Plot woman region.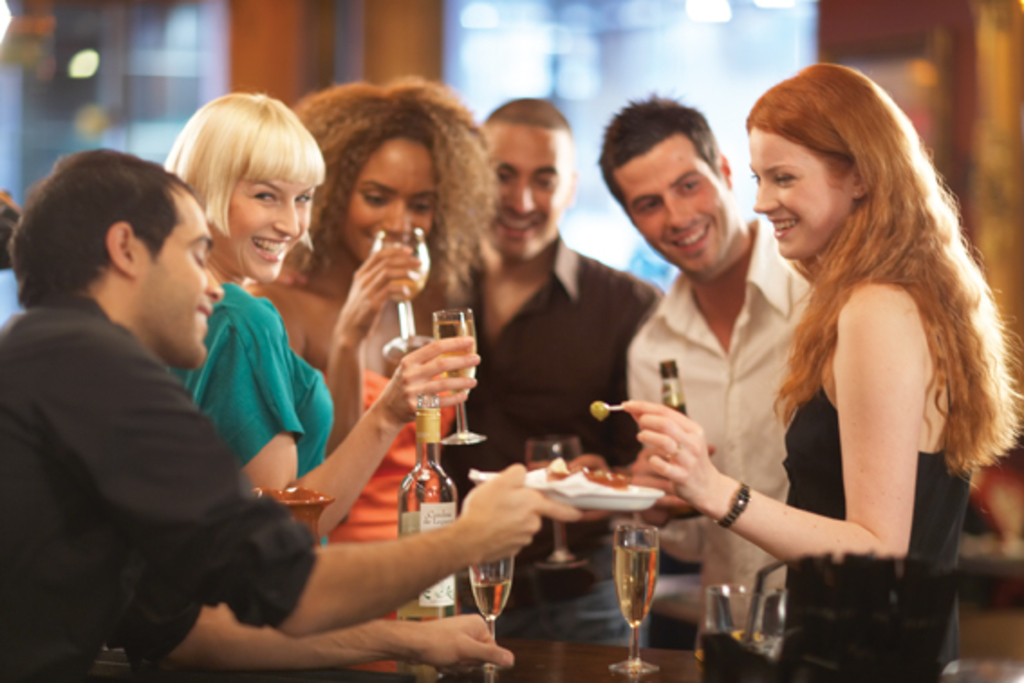
Plotted at 163 92 484 535.
